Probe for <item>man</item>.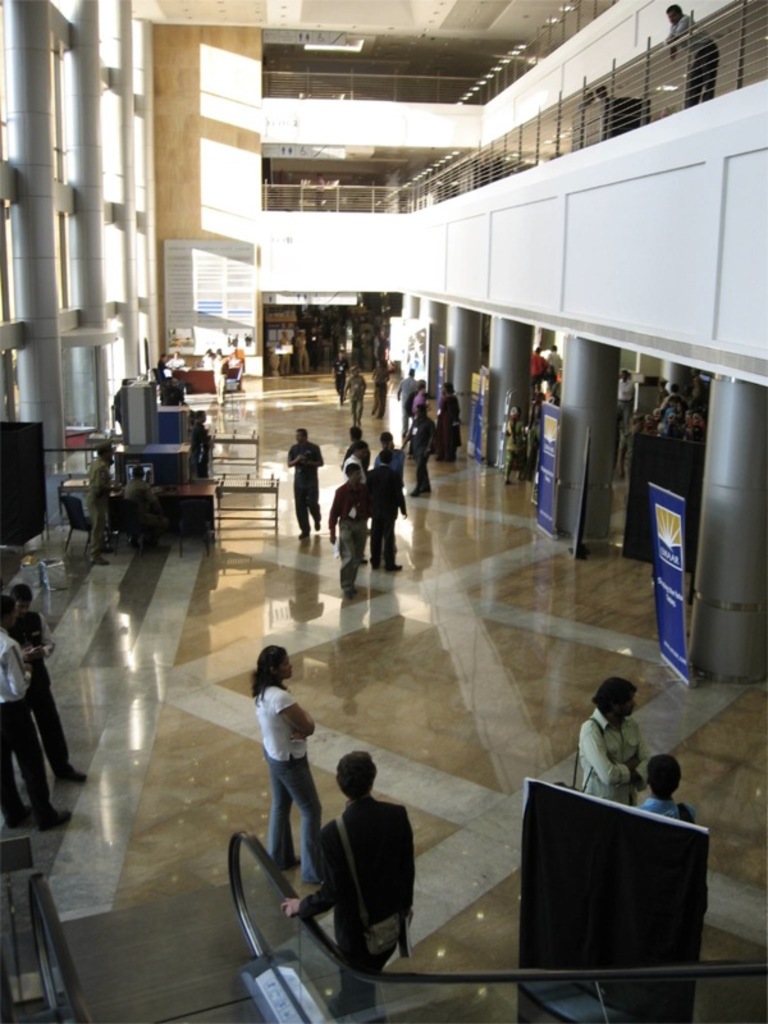
Probe result: locate(0, 585, 90, 781).
